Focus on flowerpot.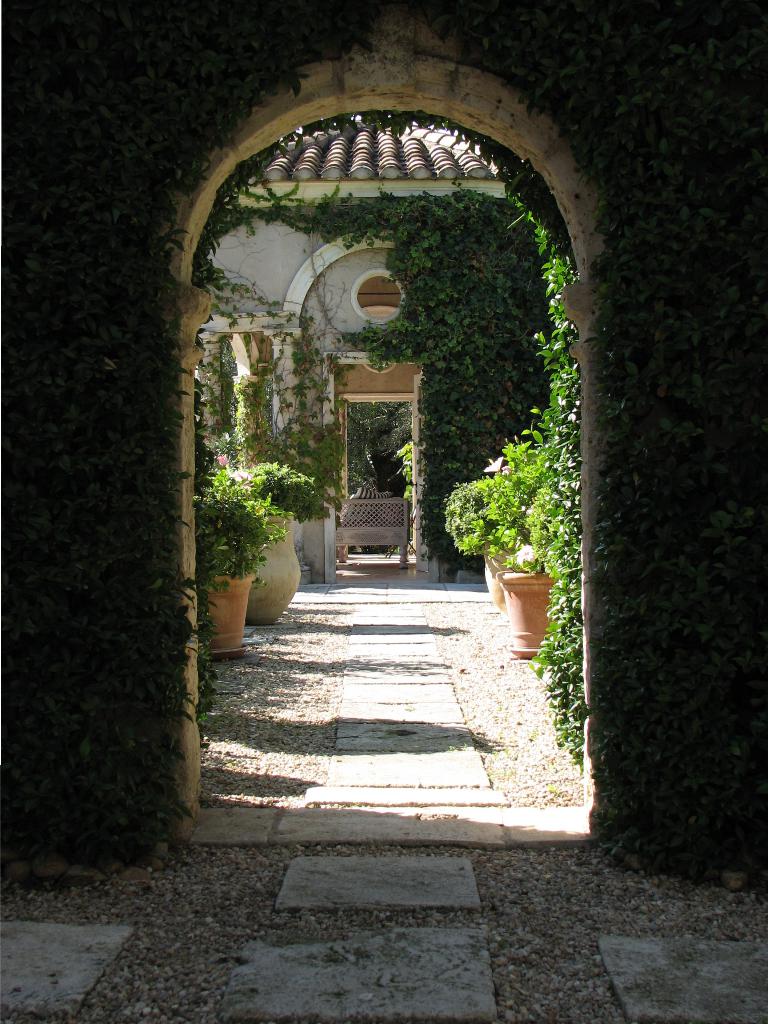
Focused at x1=247, y1=515, x2=303, y2=623.
